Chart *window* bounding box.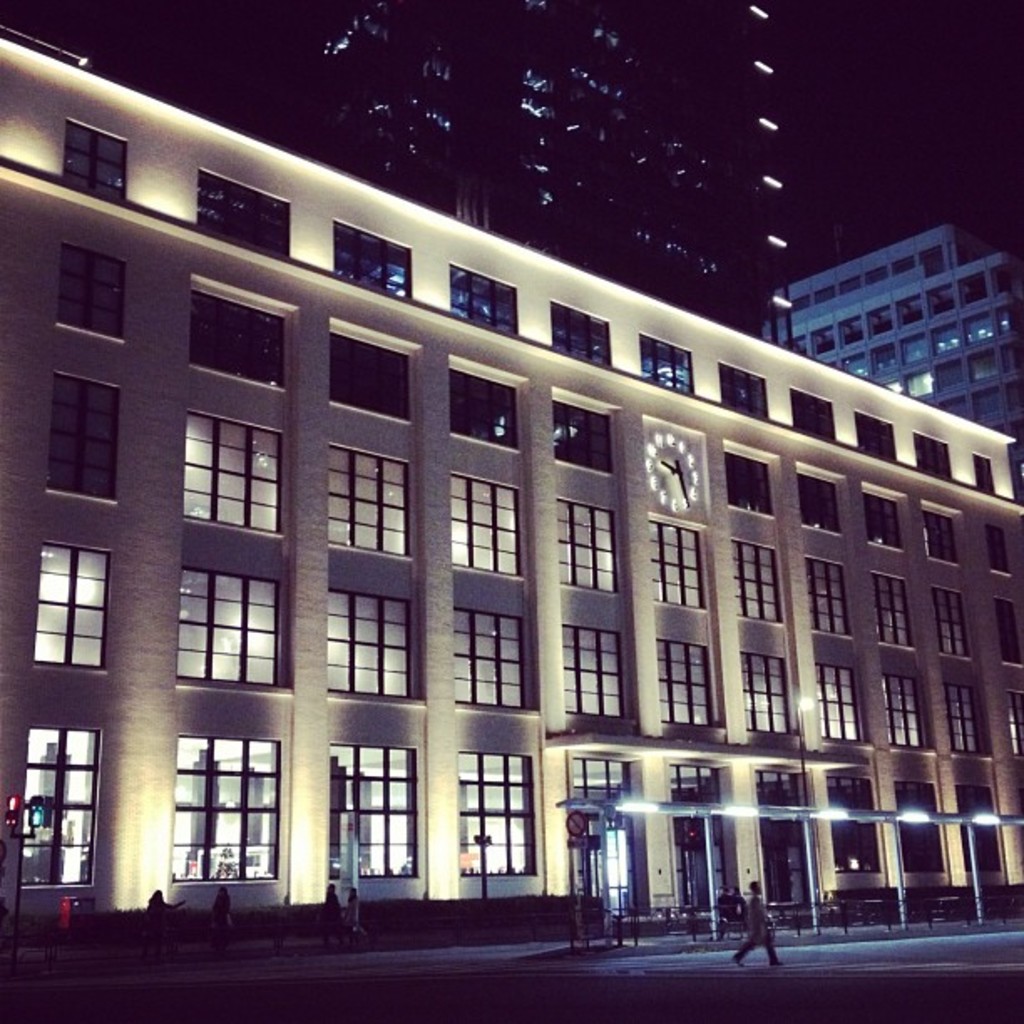
Charted: l=55, t=251, r=129, b=348.
